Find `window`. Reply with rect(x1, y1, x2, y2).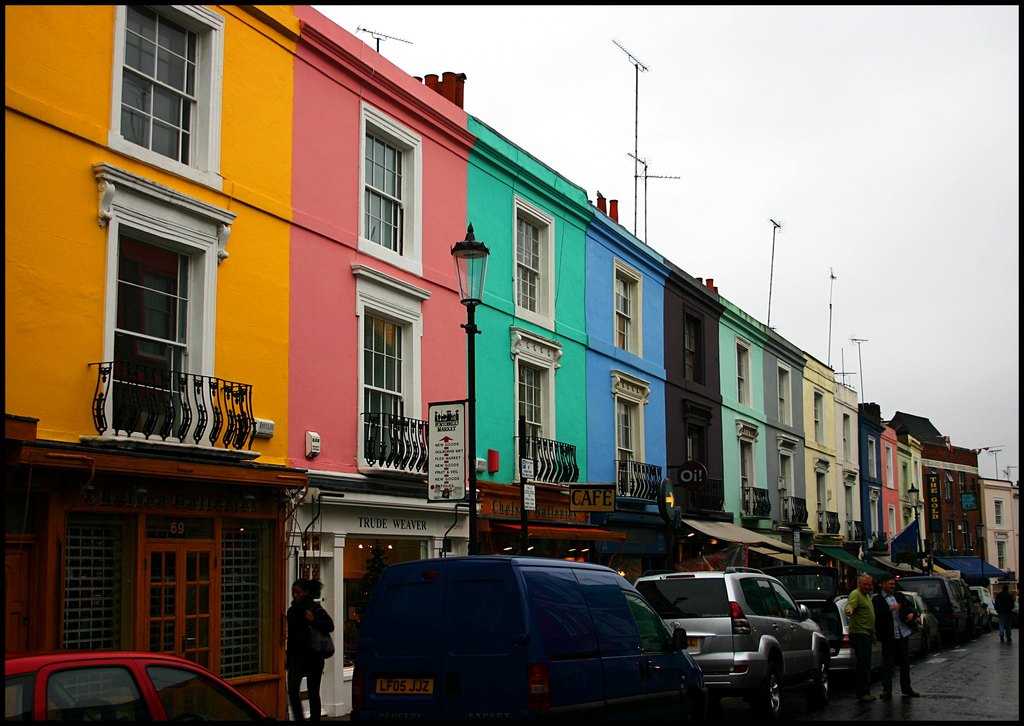
rect(884, 439, 898, 491).
